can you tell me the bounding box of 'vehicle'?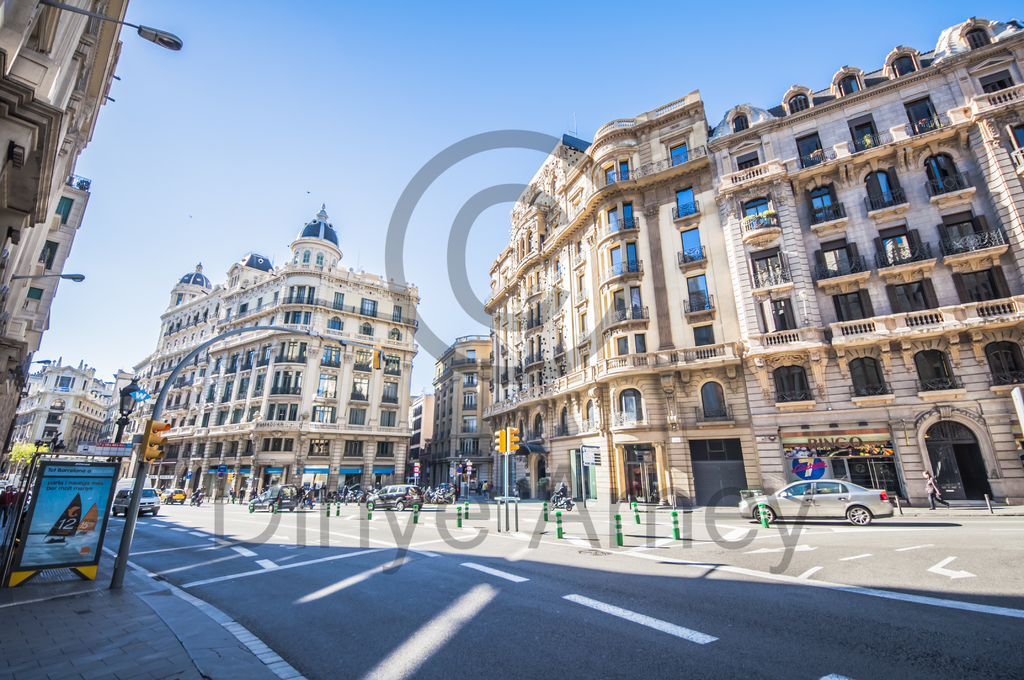
<bbox>191, 490, 211, 506</bbox>.
